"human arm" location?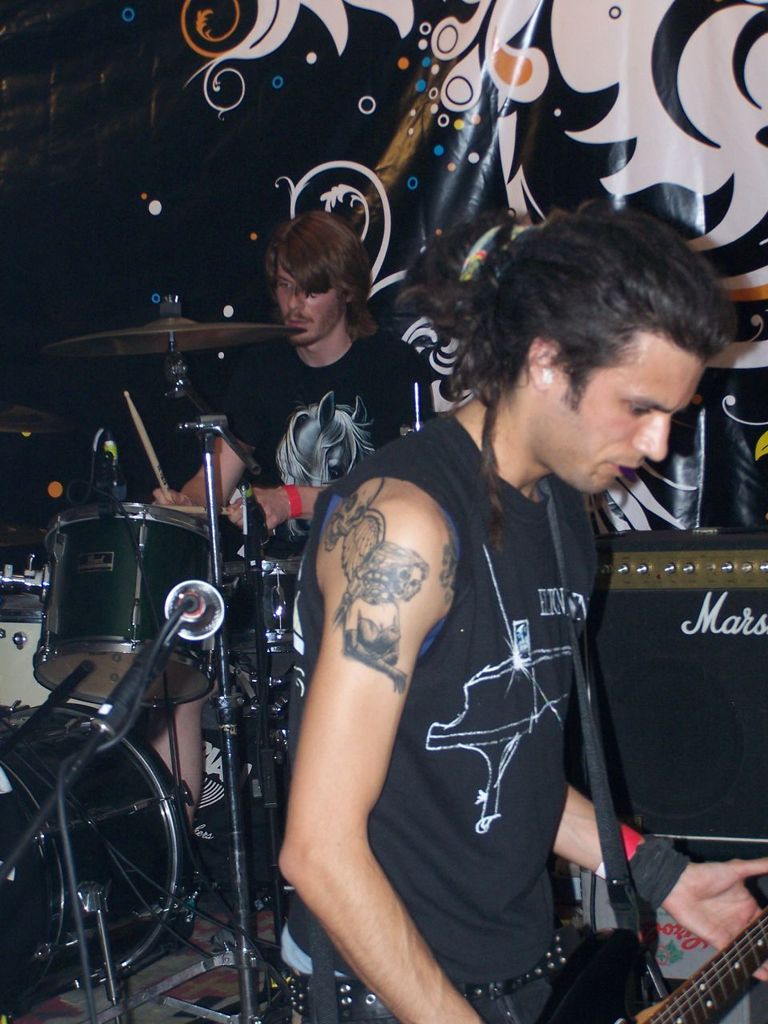
bbox=[226, 342, 431, 536]
